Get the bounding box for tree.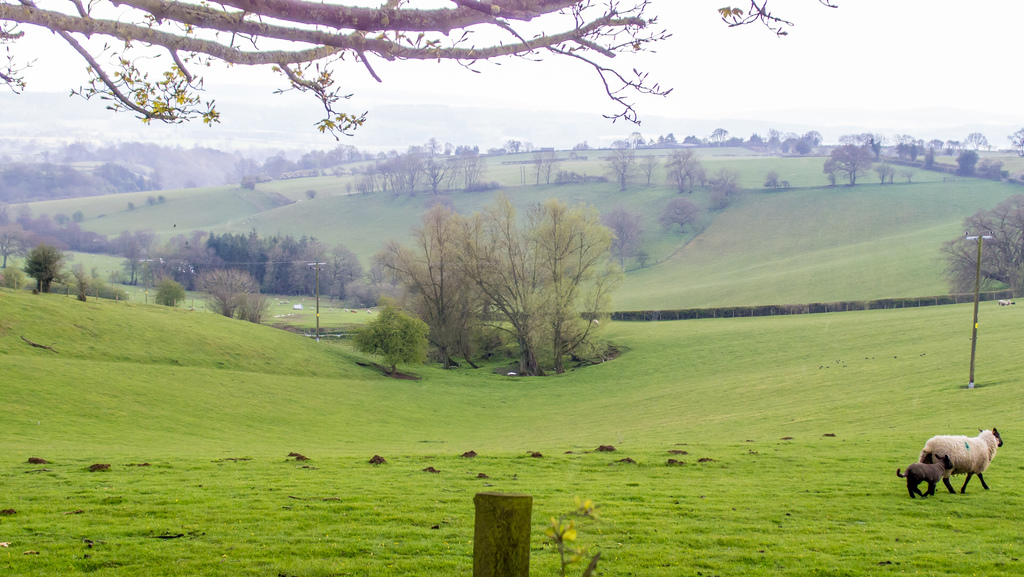
x1=1010 y1=126 x2=1023 y2=154.
